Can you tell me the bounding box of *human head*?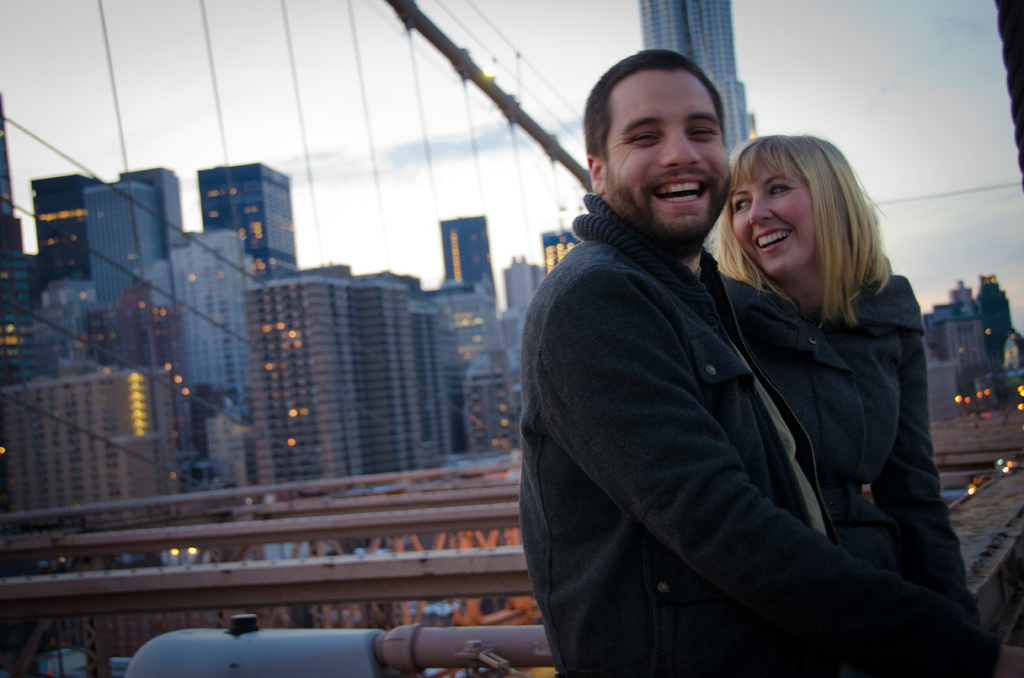
[717, 125, 875, 295].
